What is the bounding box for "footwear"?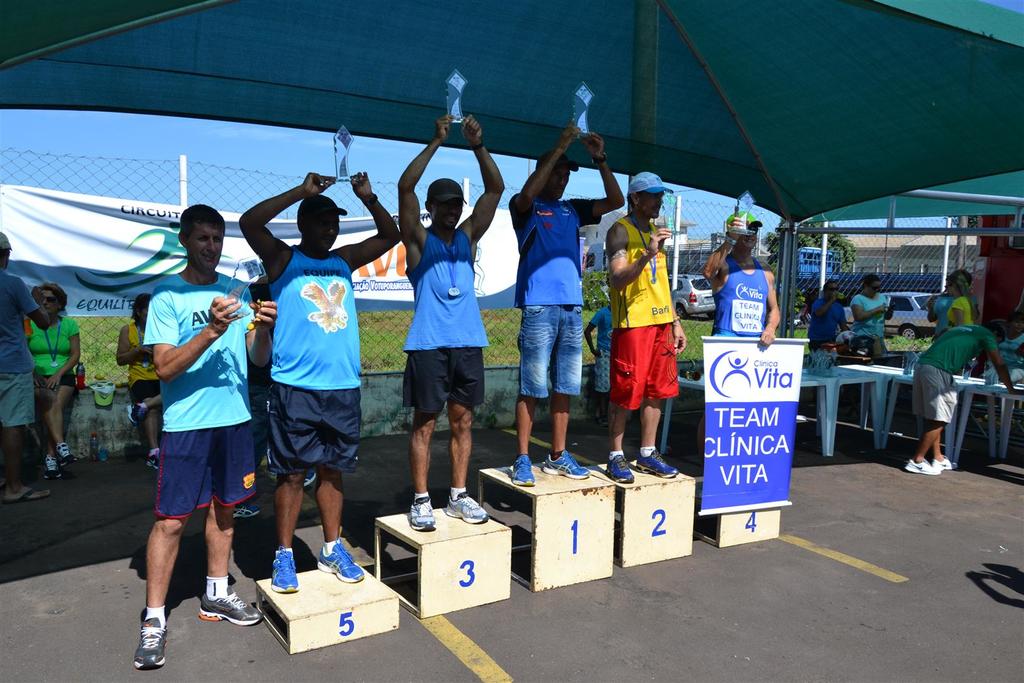
(x1=270, y1=547, x2=299, y2=595).
